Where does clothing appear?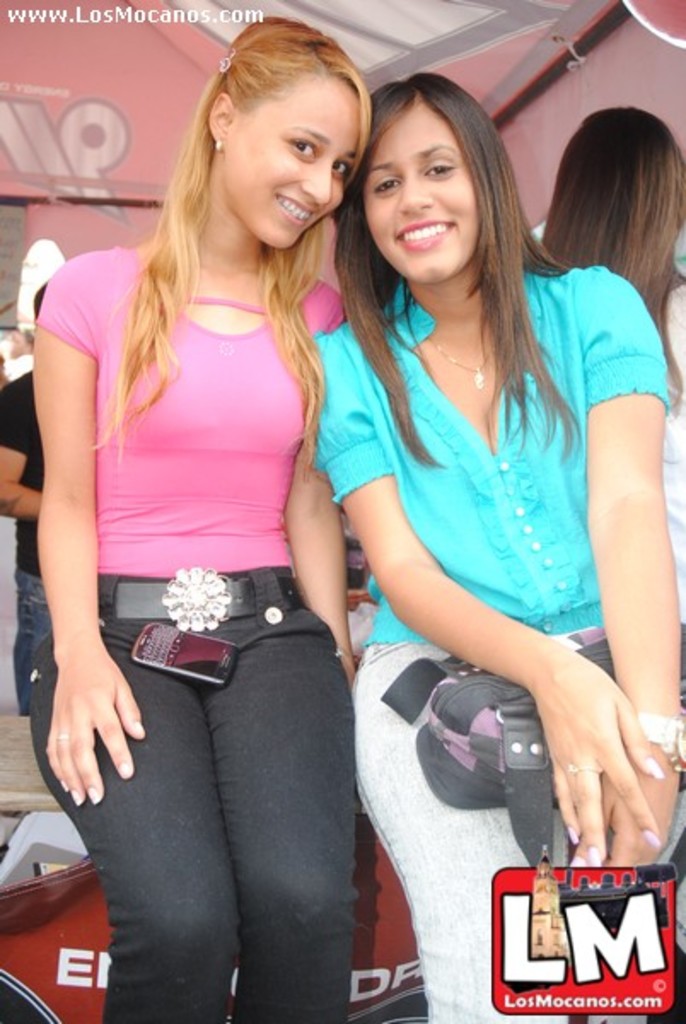
Appears at x1=9 y1=230 x2=341 y2=1022.
